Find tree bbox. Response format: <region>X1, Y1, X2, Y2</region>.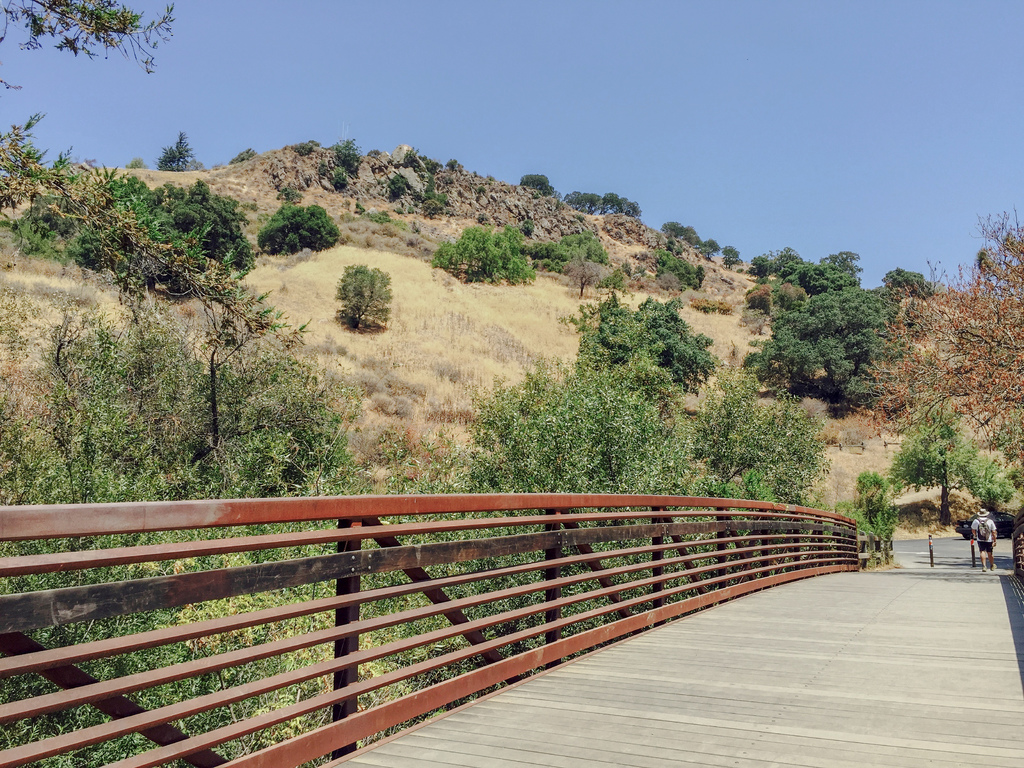
<region>891, 415, 983, 525</region>.
